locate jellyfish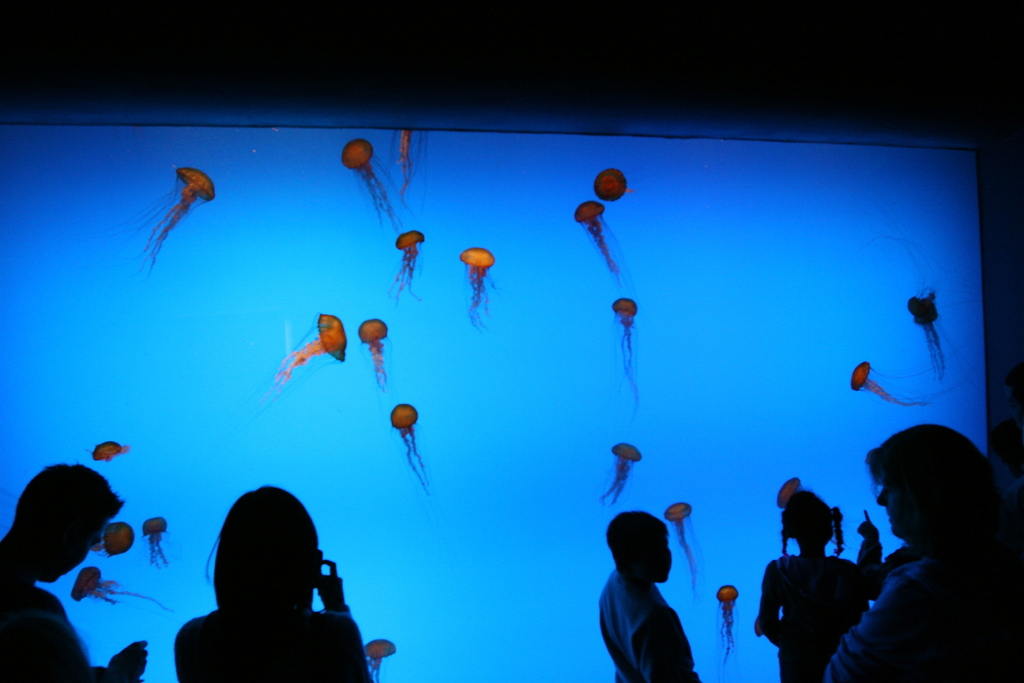
bbox(129, 166, 211, 280)
